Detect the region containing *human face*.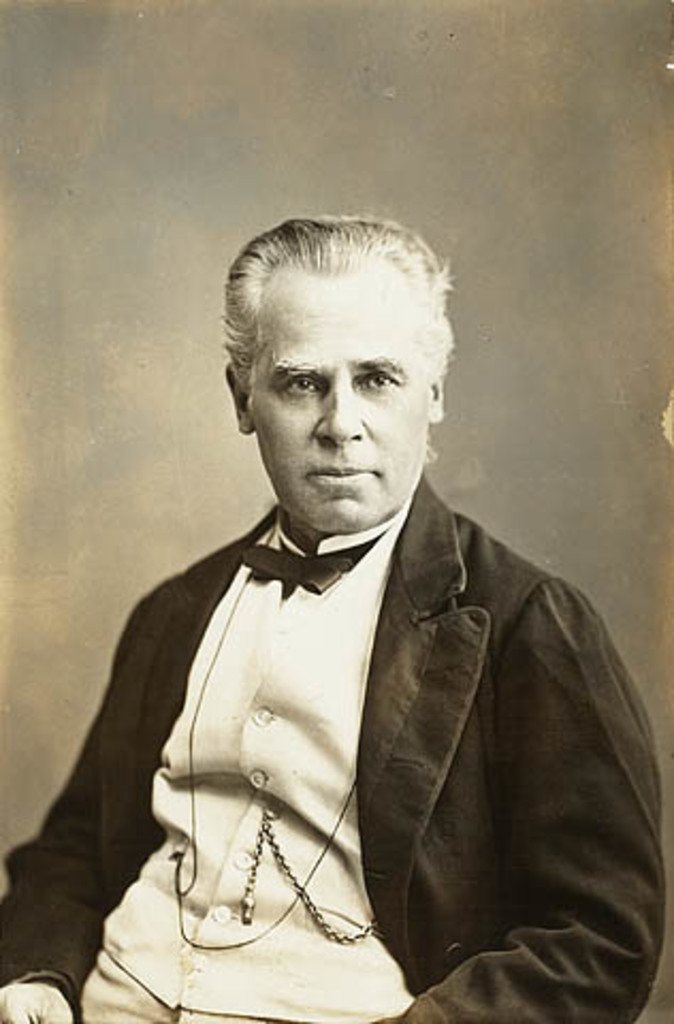
left=250, top=267, right=424, bottom=518.
